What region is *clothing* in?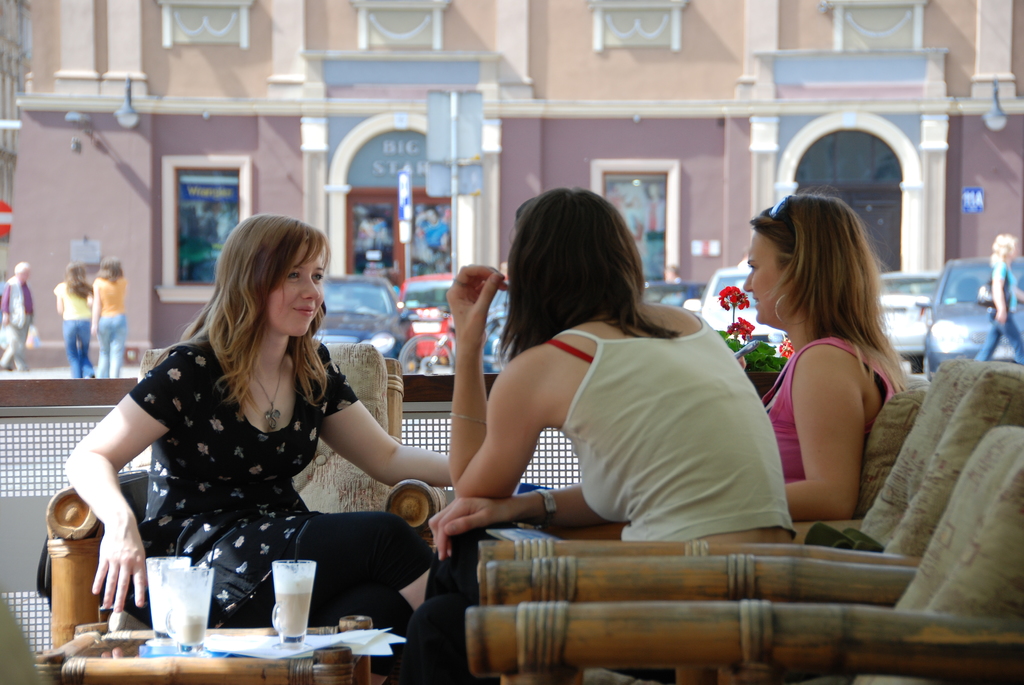
{"left": 74, "top": 310, "right": 430, "bottom": 635}.
